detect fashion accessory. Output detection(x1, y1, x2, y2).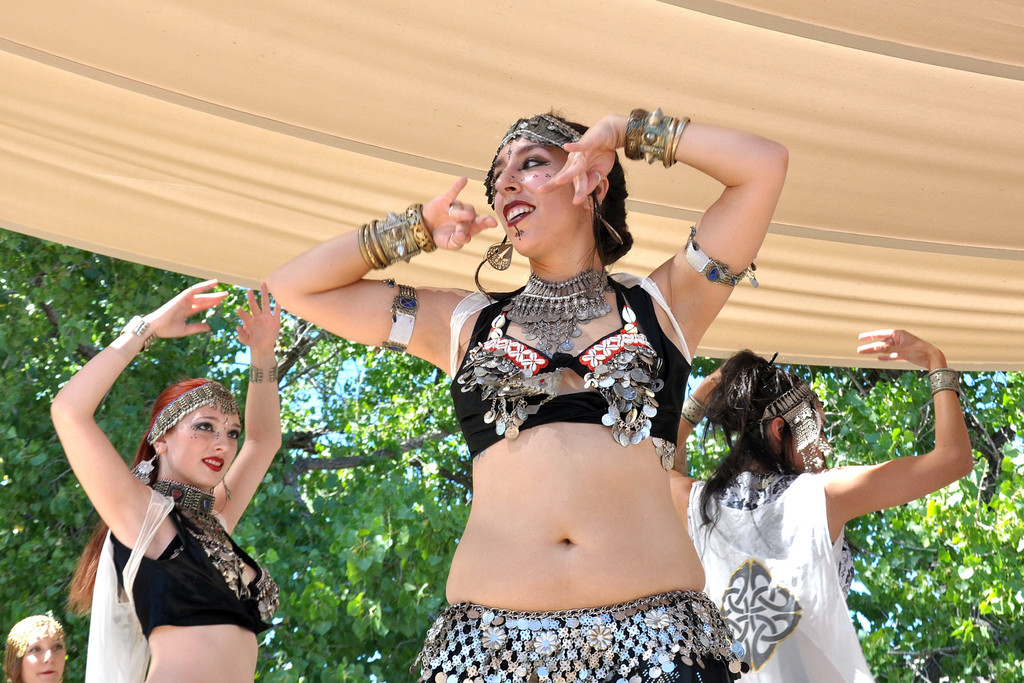
detection(499, 272, 616, 360).
